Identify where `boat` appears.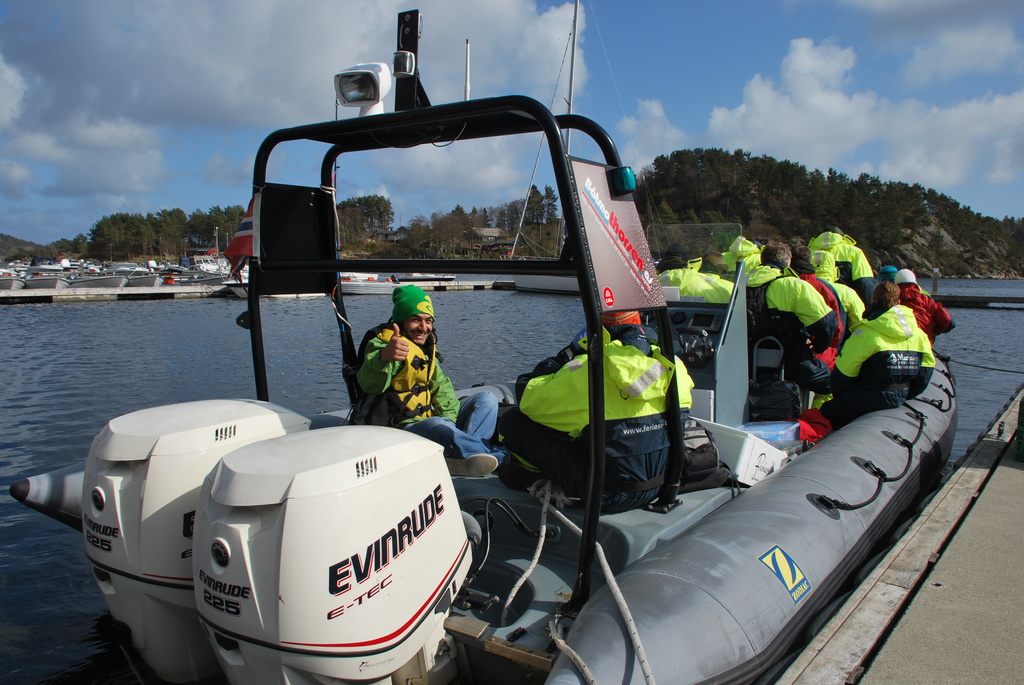
Appears at l=342, t=268, r=409, b=297.
